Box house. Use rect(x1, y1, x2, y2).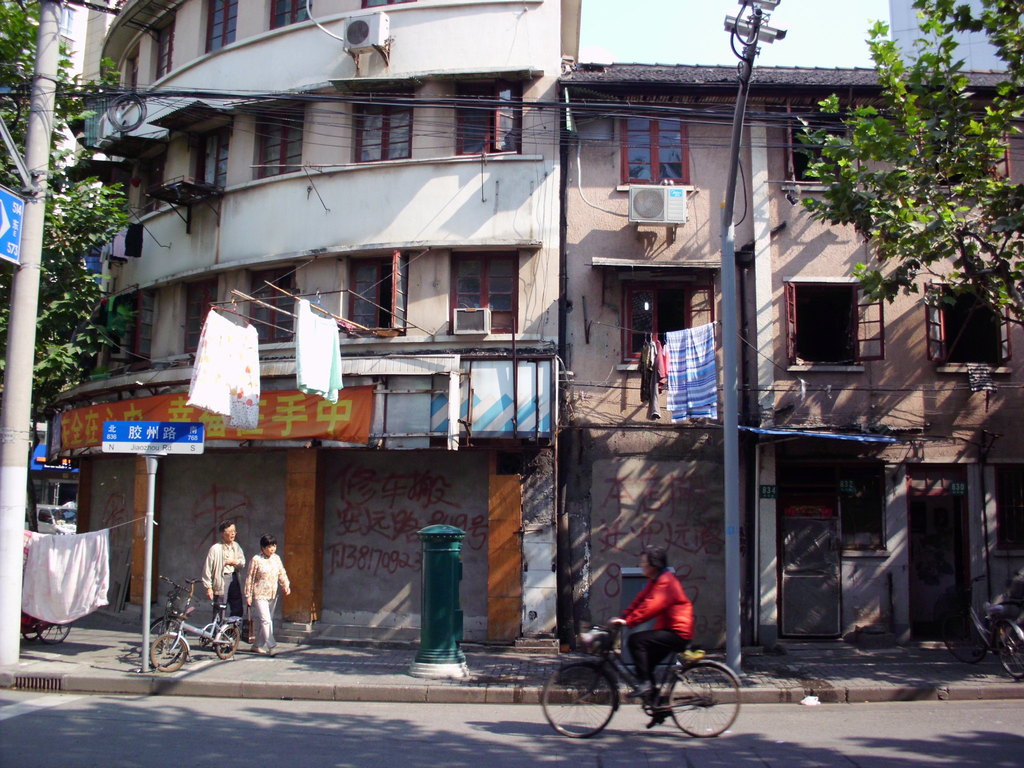
rect(51, 8, 582, 659).
